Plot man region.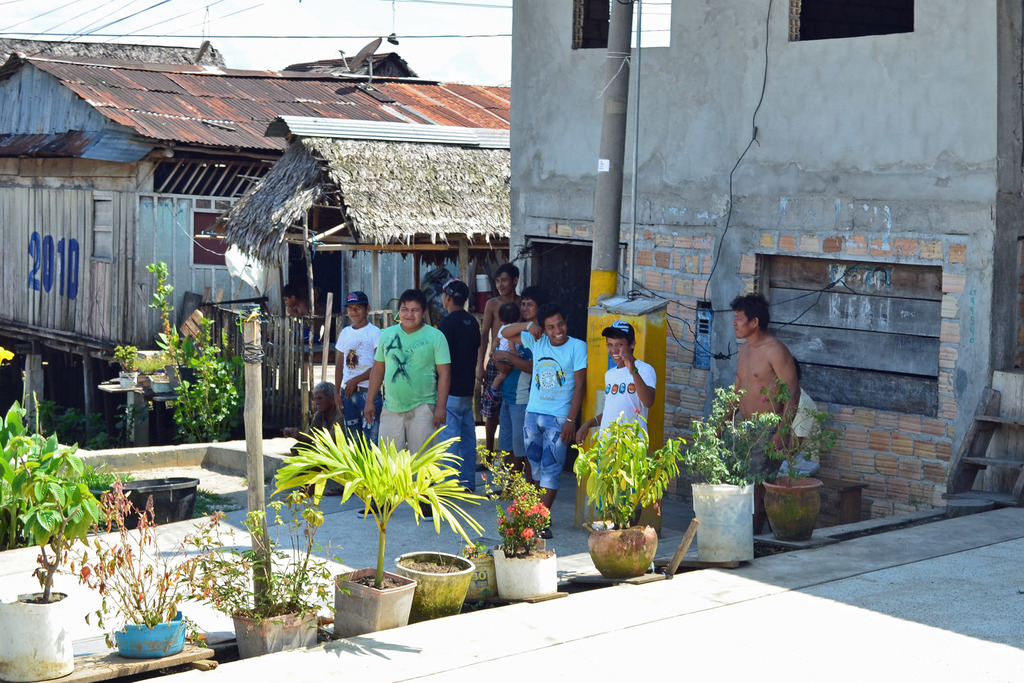
Plotted at (x1=420, y1=272, x2=481, y2=493).
